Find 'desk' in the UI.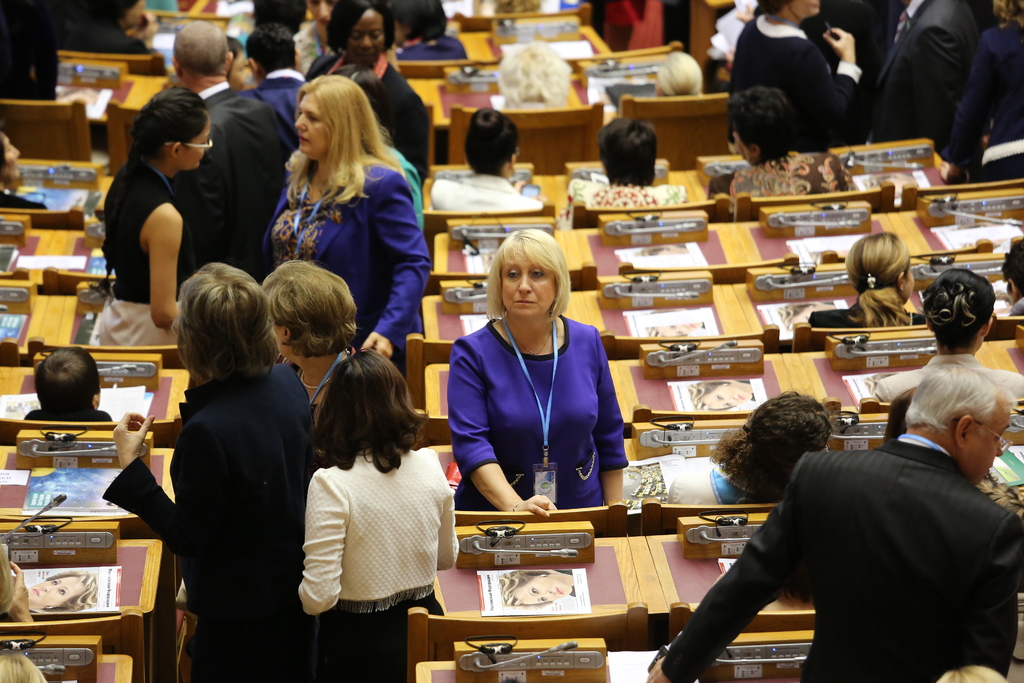
UI element at 35, 545, 159, 670.
